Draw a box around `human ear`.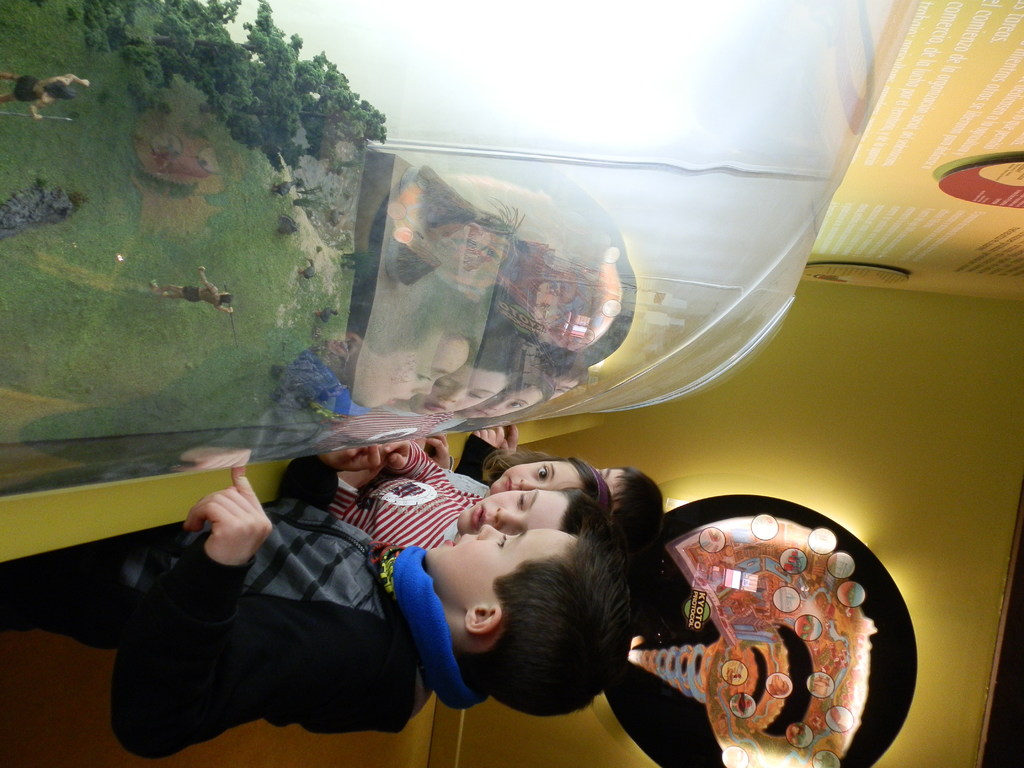
left=467, top=608, right=500, bottom=630.
